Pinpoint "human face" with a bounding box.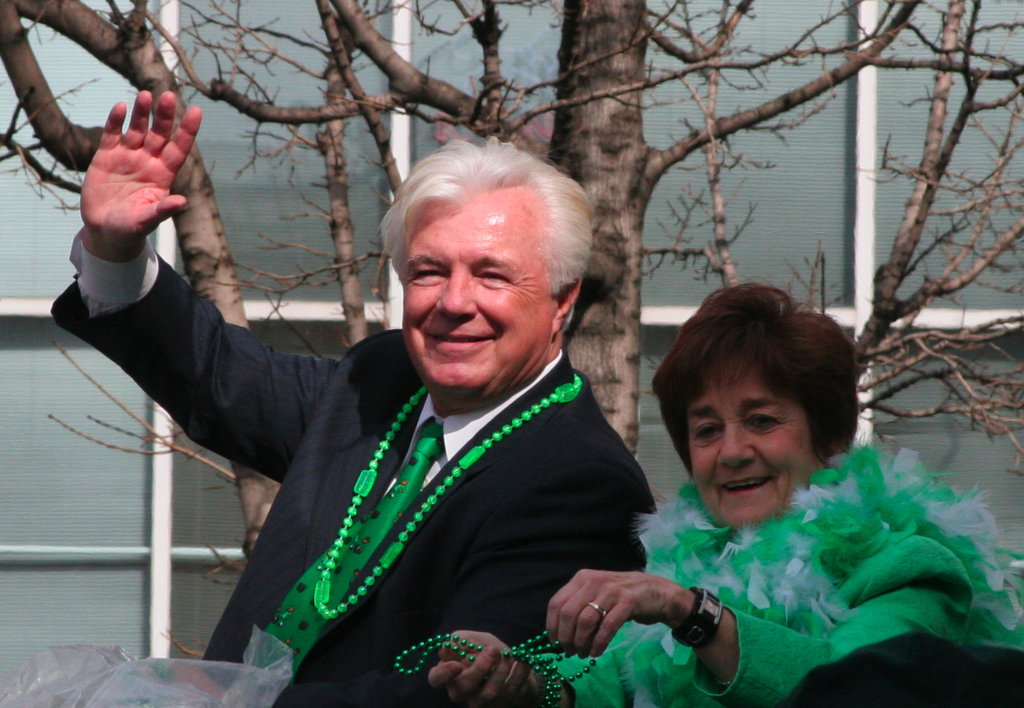
[x1=691, y1=348, x2=825, y2=523].
